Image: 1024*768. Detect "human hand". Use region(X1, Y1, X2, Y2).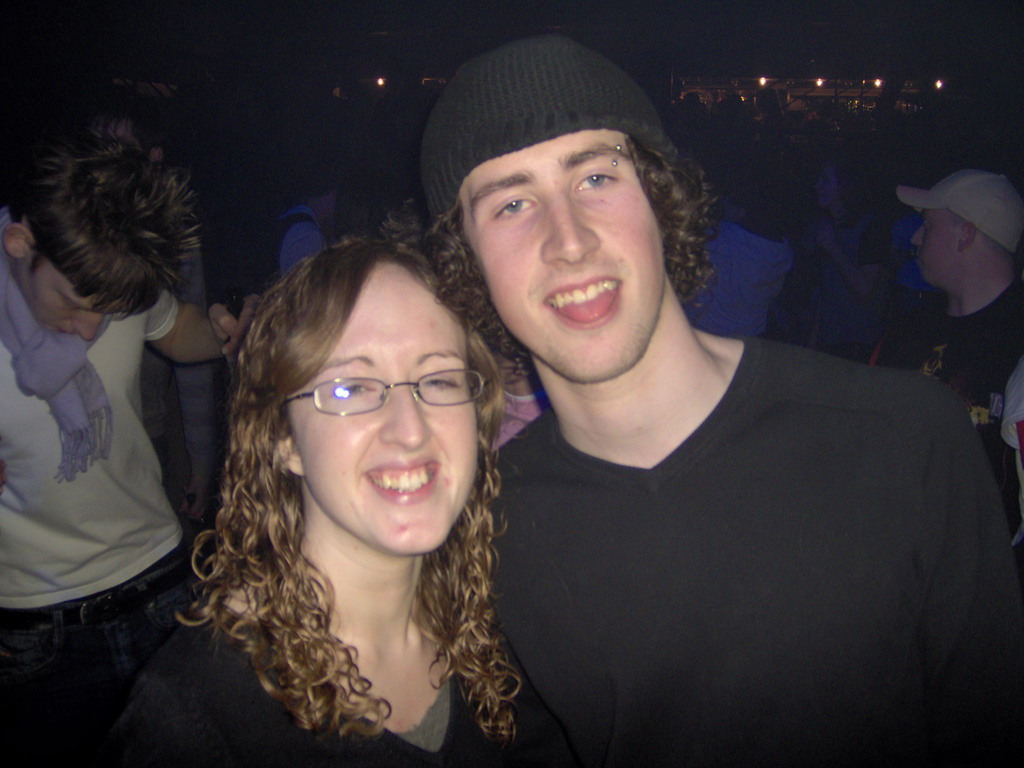
region(810, 213, 835, 254).
